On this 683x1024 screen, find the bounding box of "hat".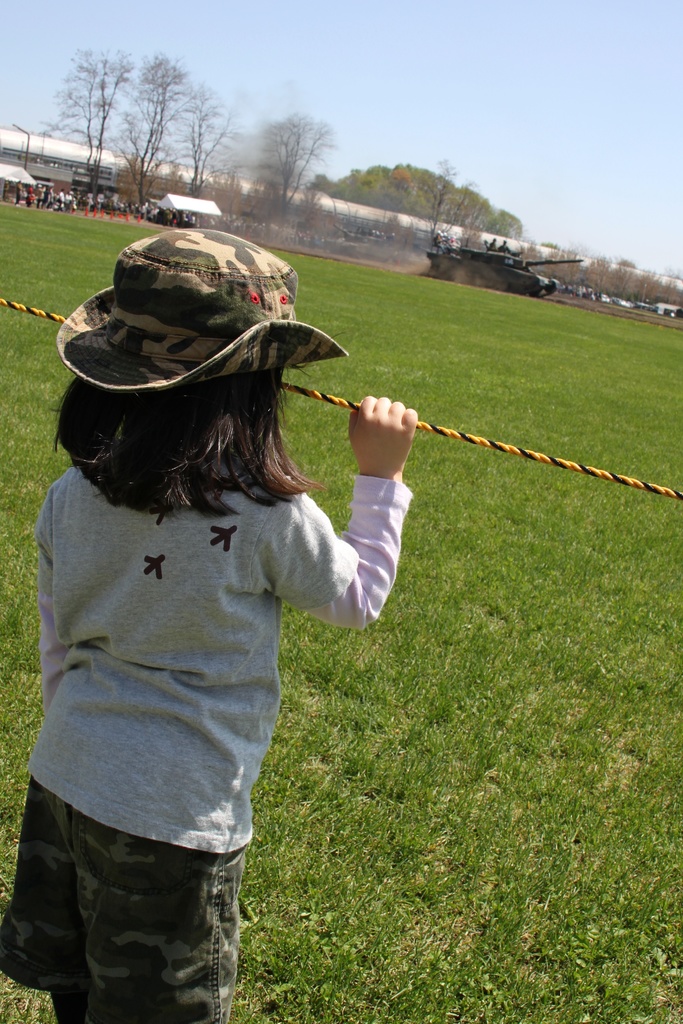
Bounding box: box(57, 228, 355, 397).
